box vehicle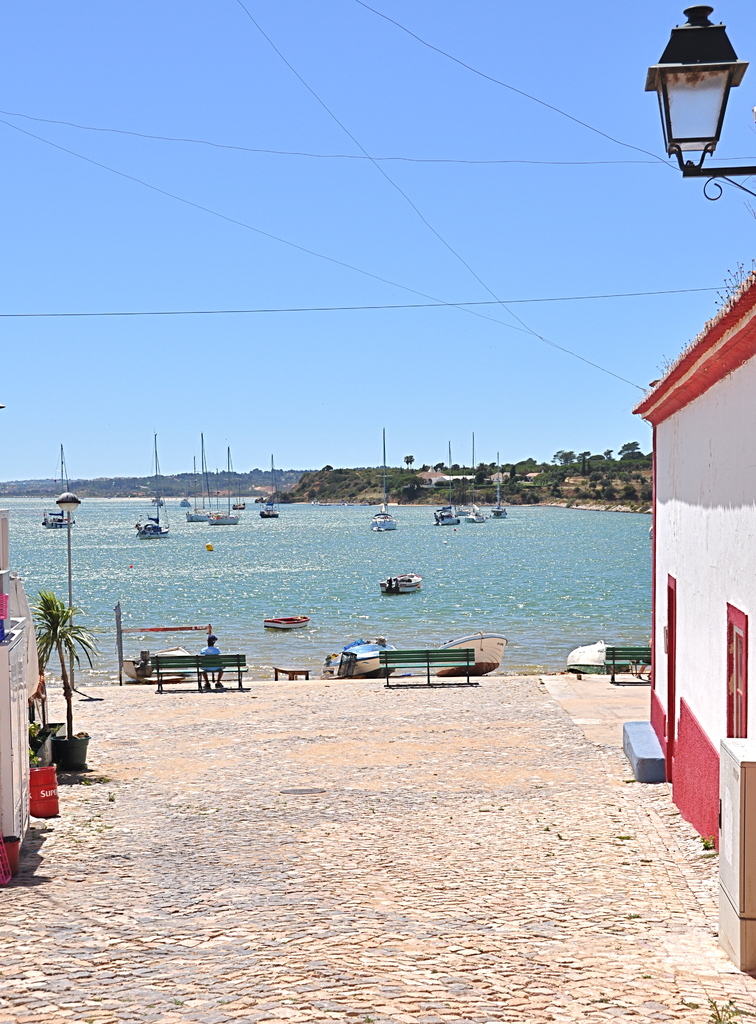
detection(380, 572, 422, 594)
